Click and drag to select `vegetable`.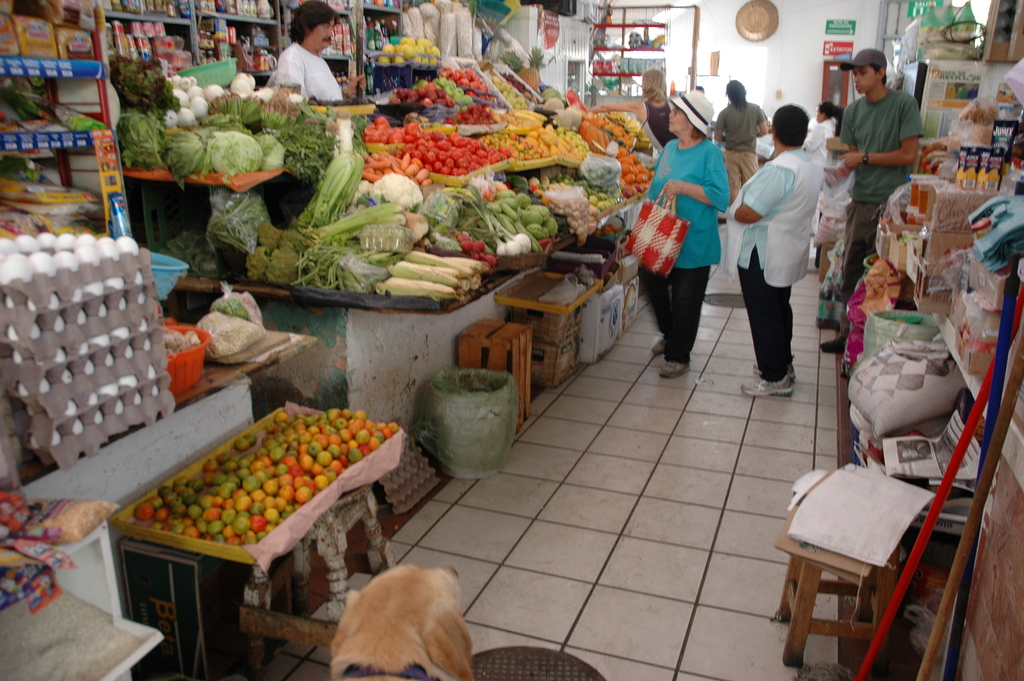
Selection: 113:106:168:172.
